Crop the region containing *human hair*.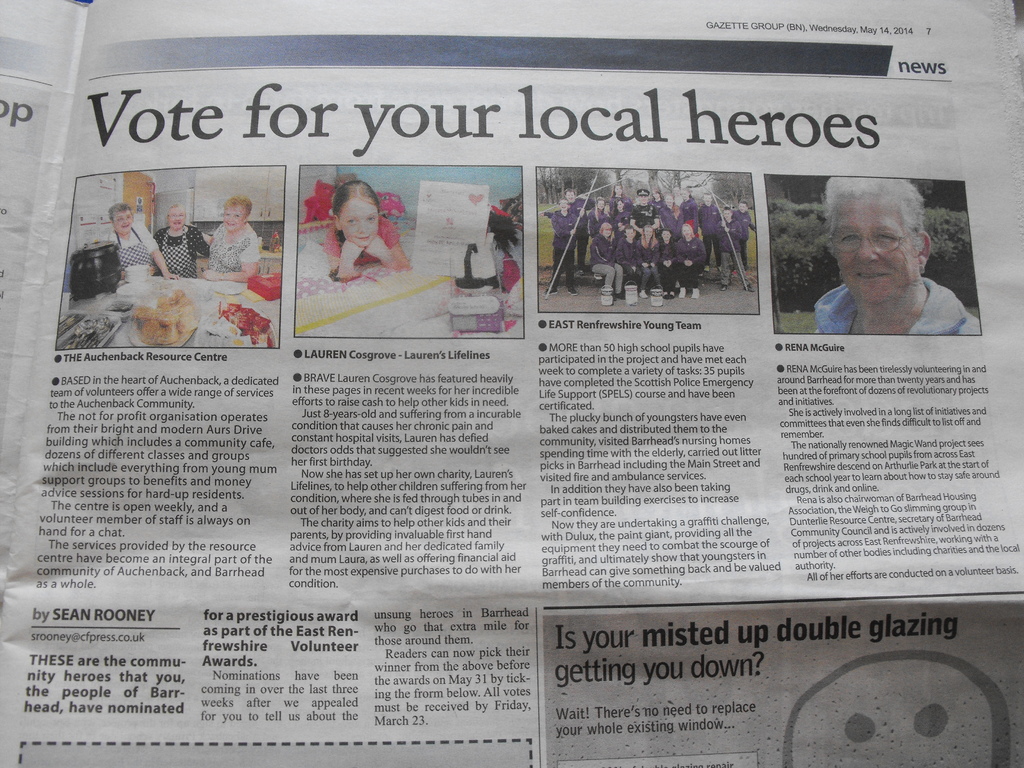
Crop region: [681, 188, 694, 199].
